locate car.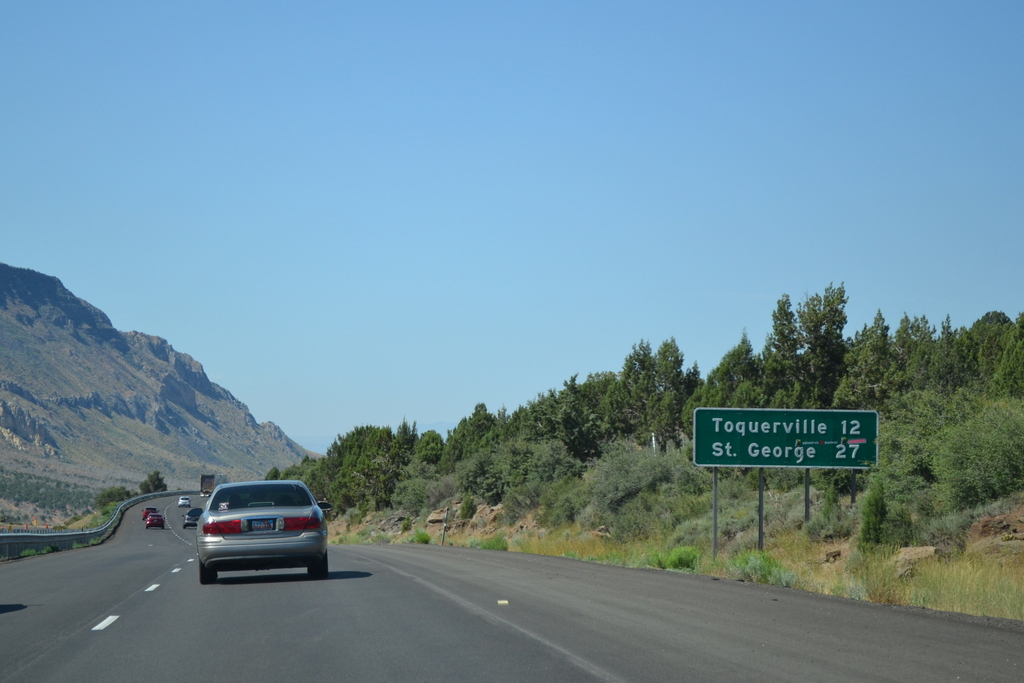
Bounding box: 150, 513, 164, 526.
